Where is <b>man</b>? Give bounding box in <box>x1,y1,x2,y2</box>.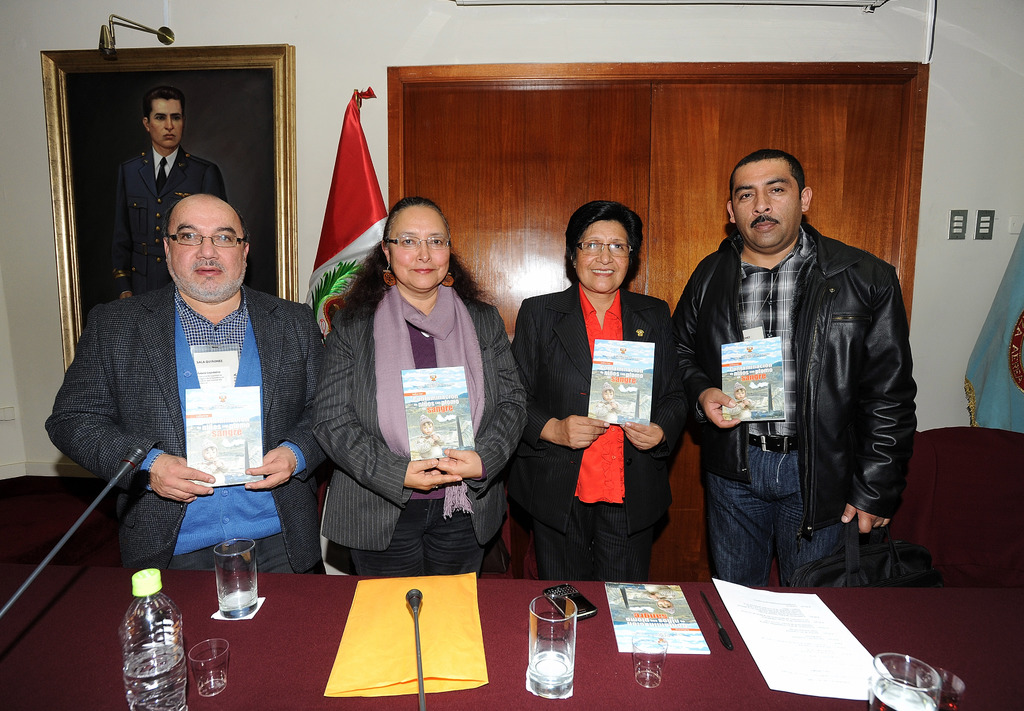
<box>671,151,920,589</box>.
